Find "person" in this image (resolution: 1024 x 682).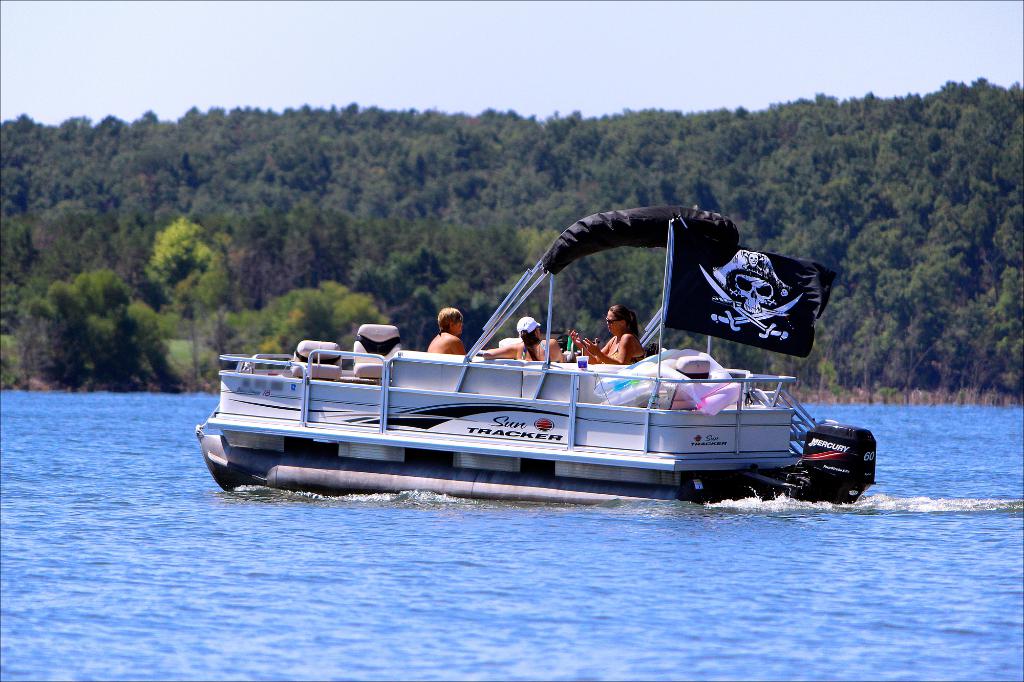
{"x1": 428, "y1": 307, "x2": 465, "y2": 358}.
